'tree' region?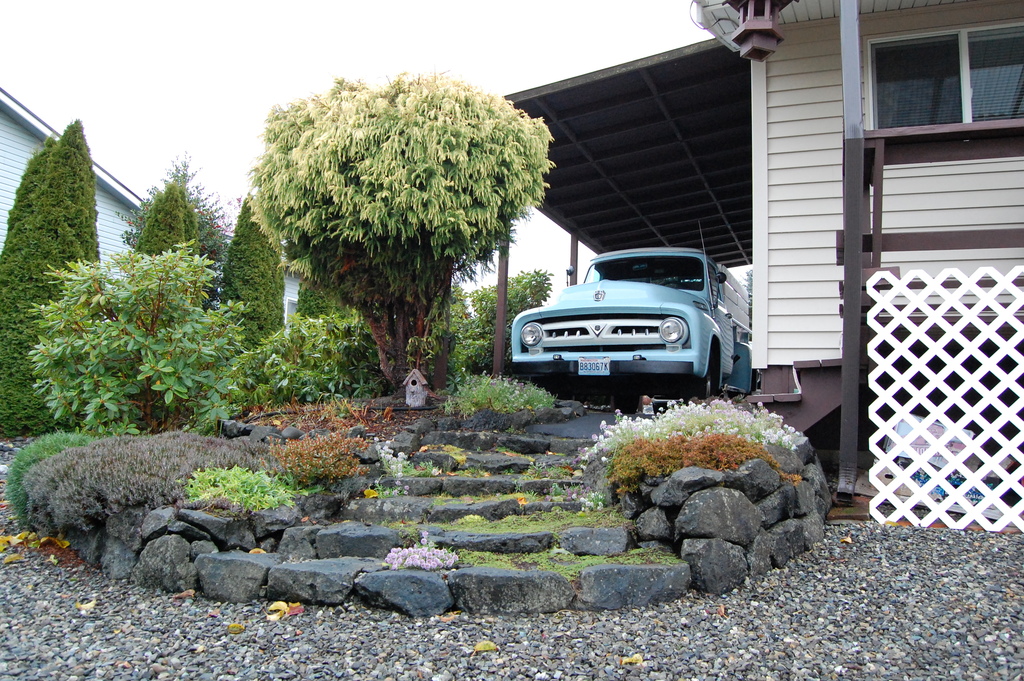
118/150/227/432
